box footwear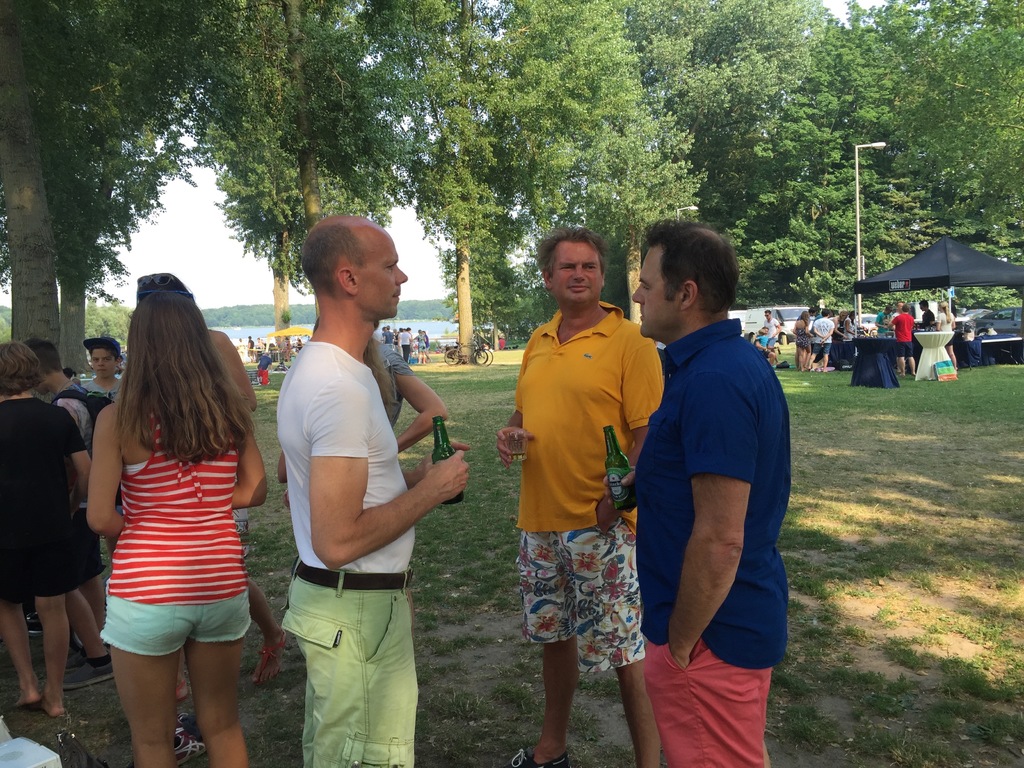
[left=173, top=668, right=190, bottom=706]
